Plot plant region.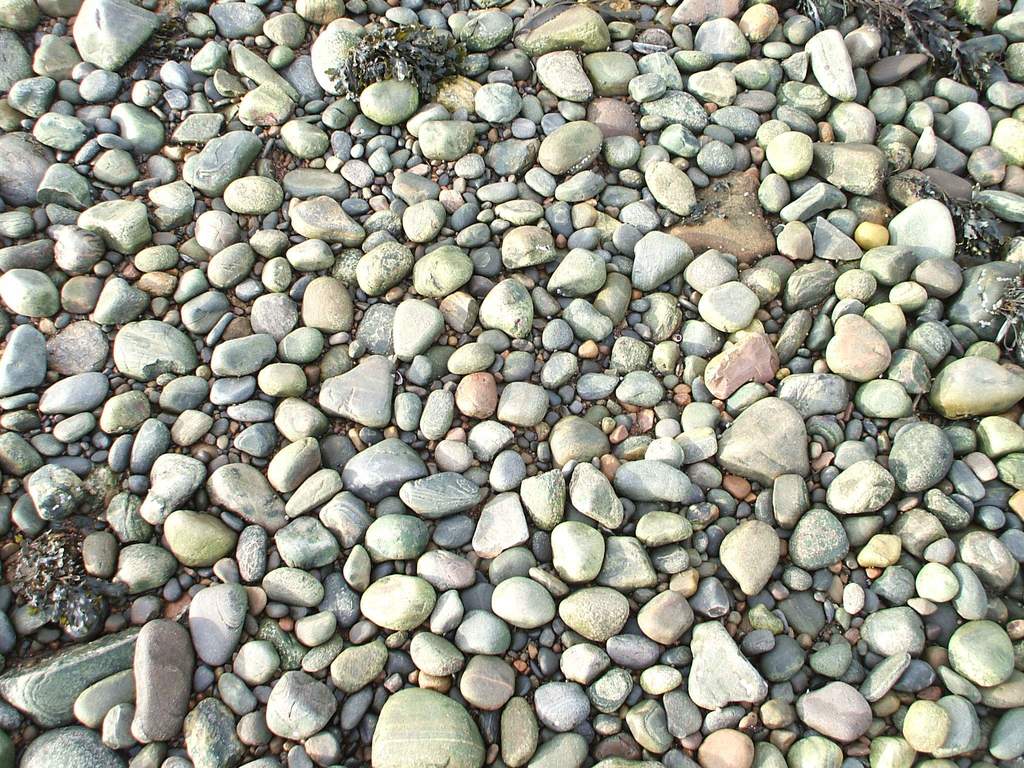
Plotted at bbox(137, 16, 186, 61).
